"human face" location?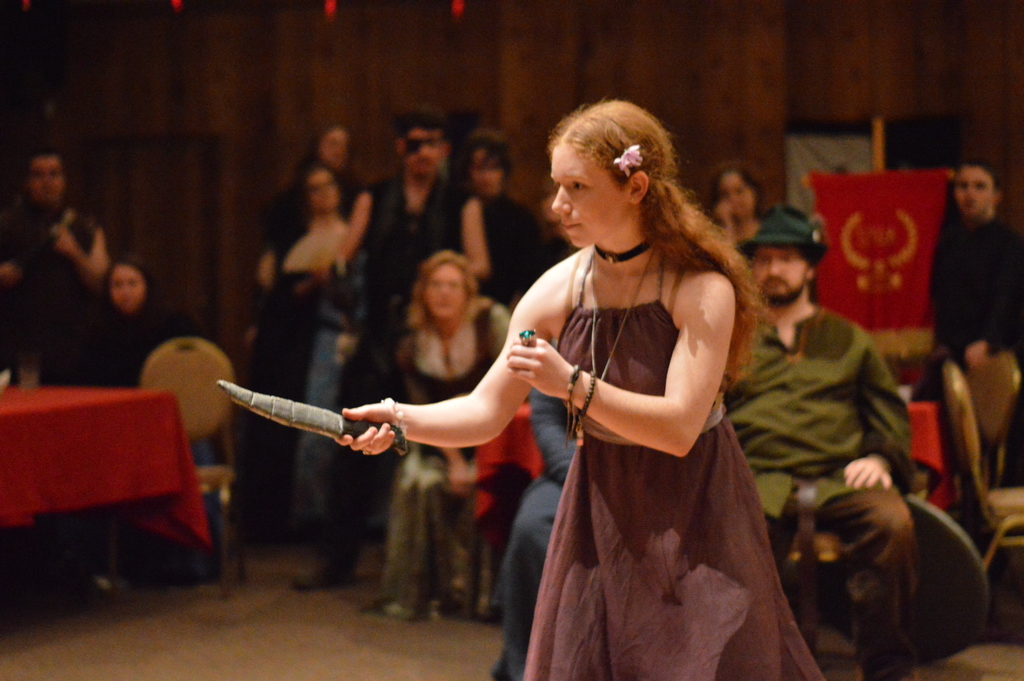
x1=752 y1=250 x2=810 y2=299
